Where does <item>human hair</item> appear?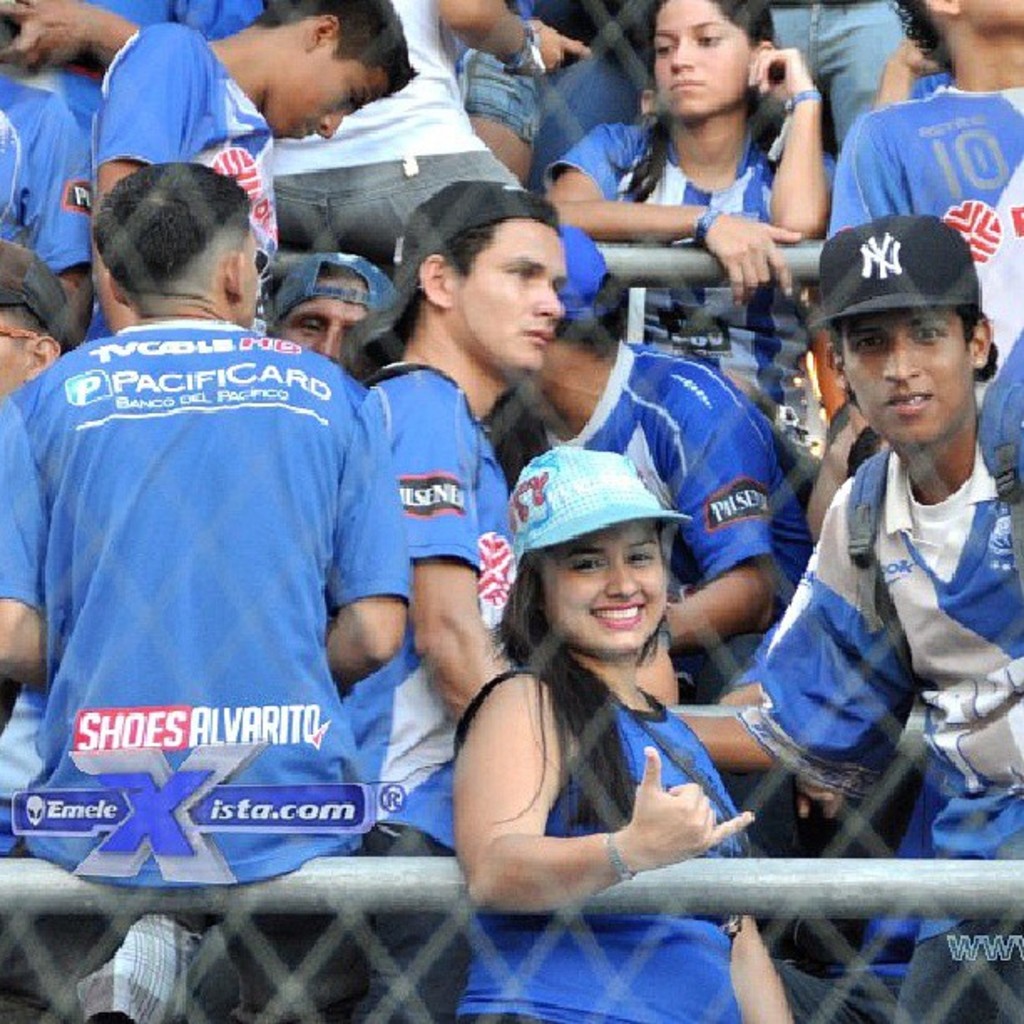
Appears at BBox(825, 306, 1002, 413).
